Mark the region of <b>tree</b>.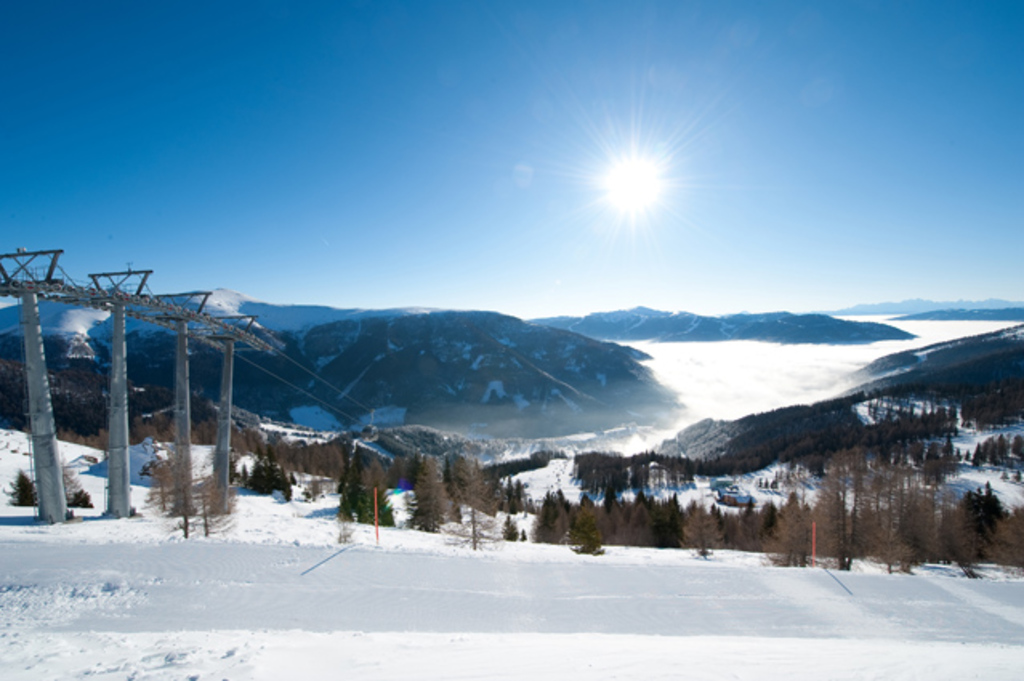
Region: box=[199, 473, 231, 542].
